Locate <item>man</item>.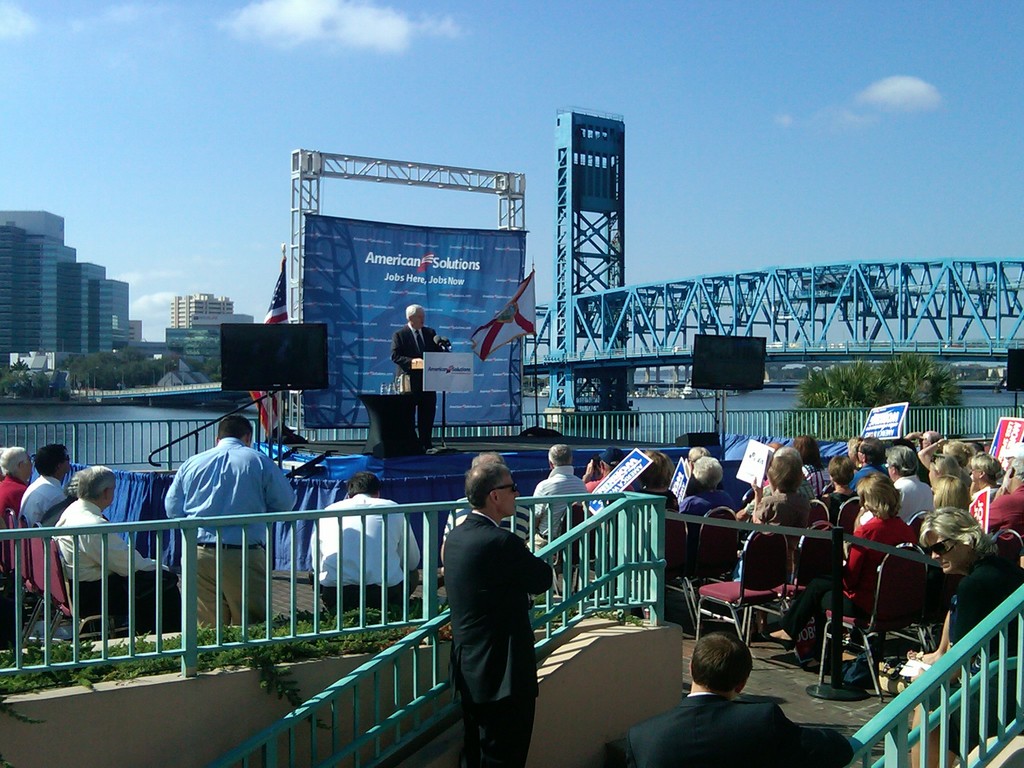
Bounding box: left=990, top=458, right=1023, bottom=538.
